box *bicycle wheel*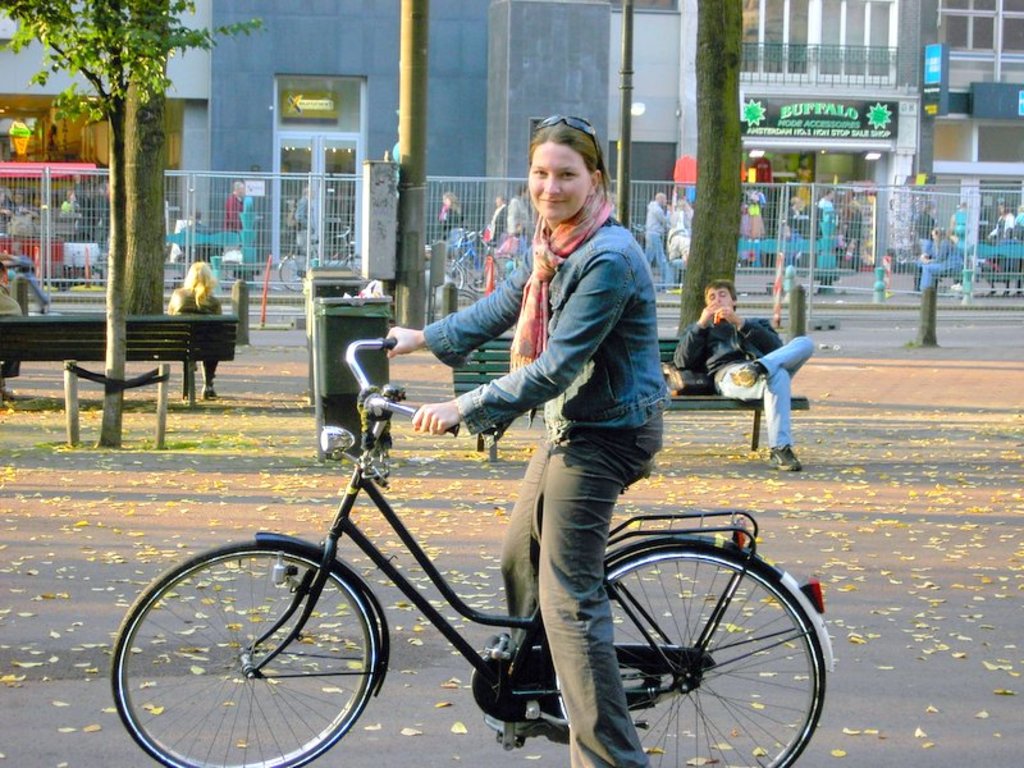
<box>111,536,394,764</box>
